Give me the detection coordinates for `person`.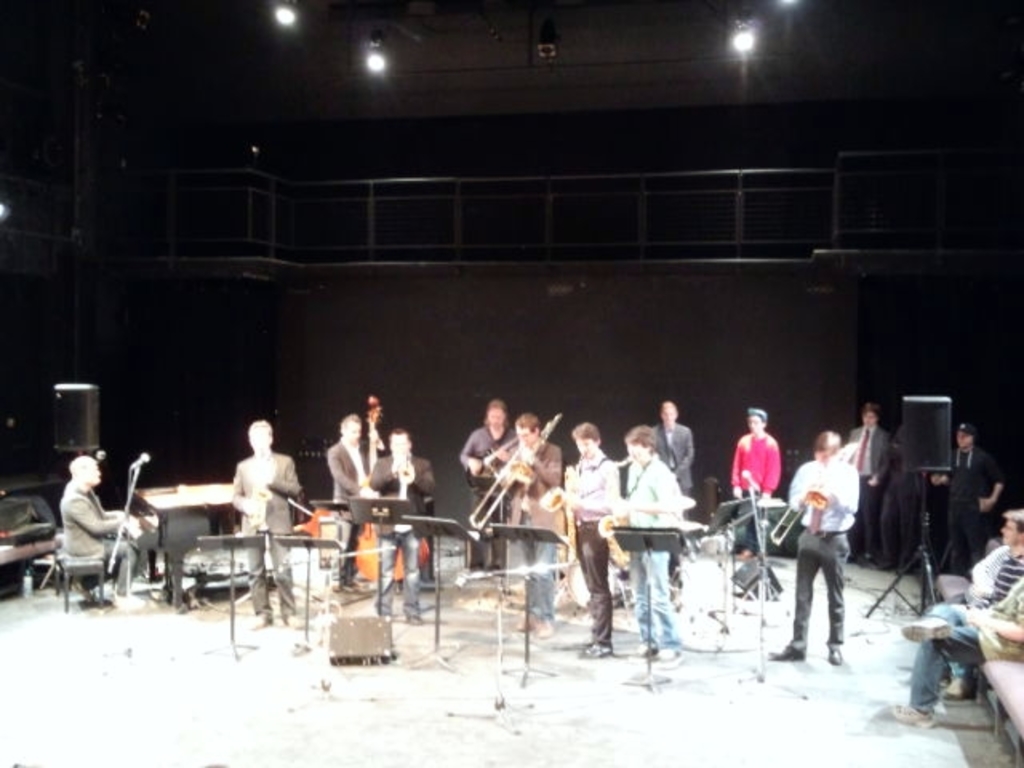
56 448 141 594.
